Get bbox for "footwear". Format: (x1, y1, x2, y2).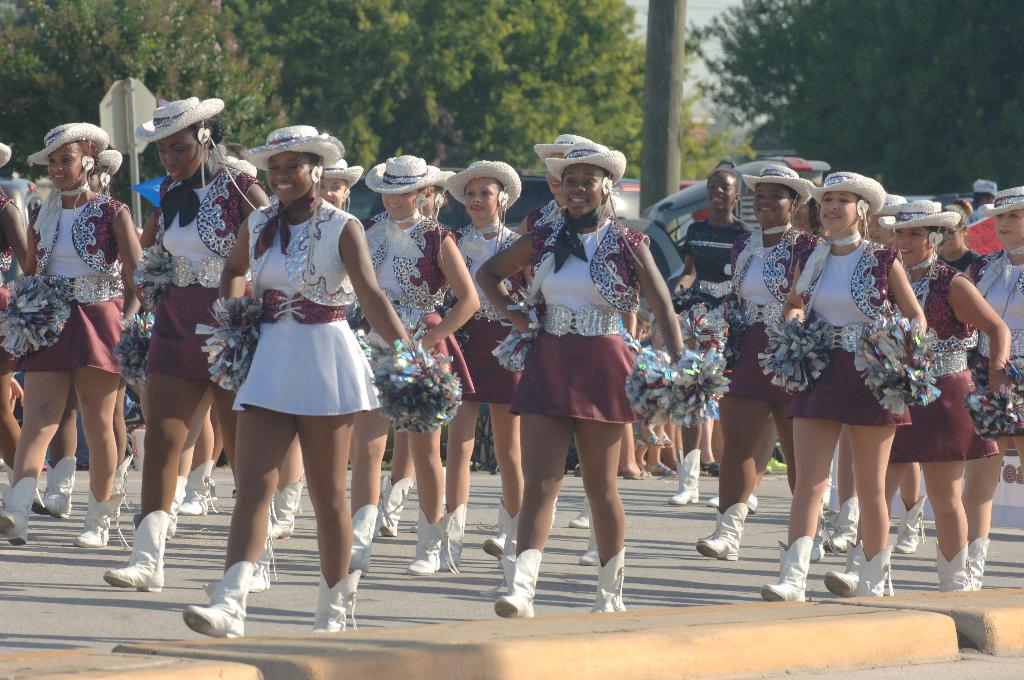
(0, 472, 42, 546).
